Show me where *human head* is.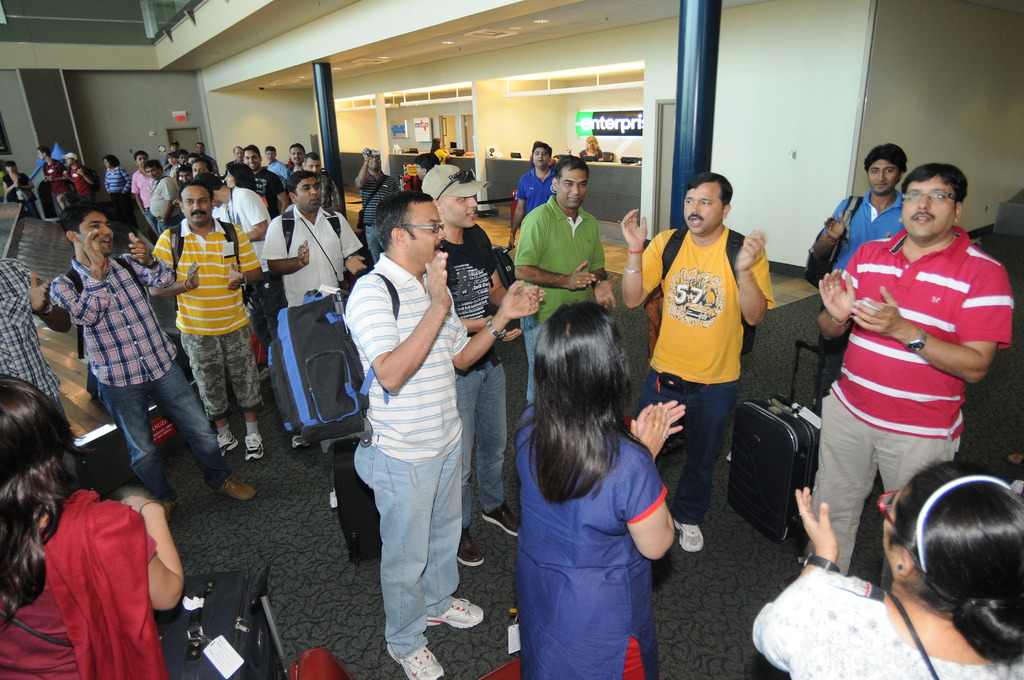
*human head* is at {"x1": 529, "y1": 299, "x2": 636, "y2": 423}.
